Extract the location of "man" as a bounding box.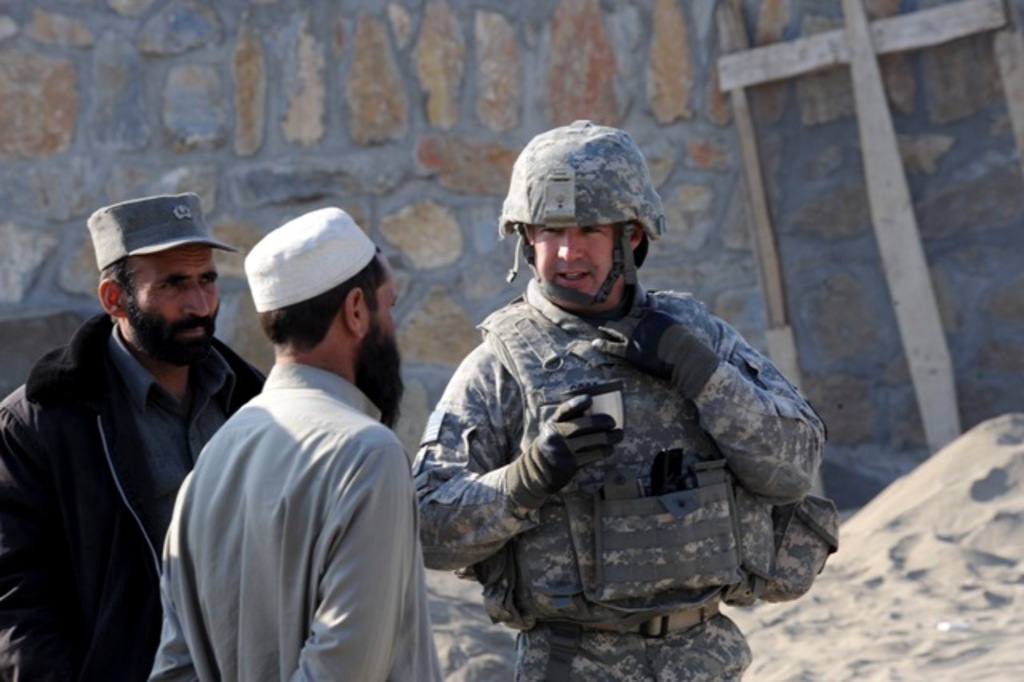
select_region(414, 112, 832, 680).
